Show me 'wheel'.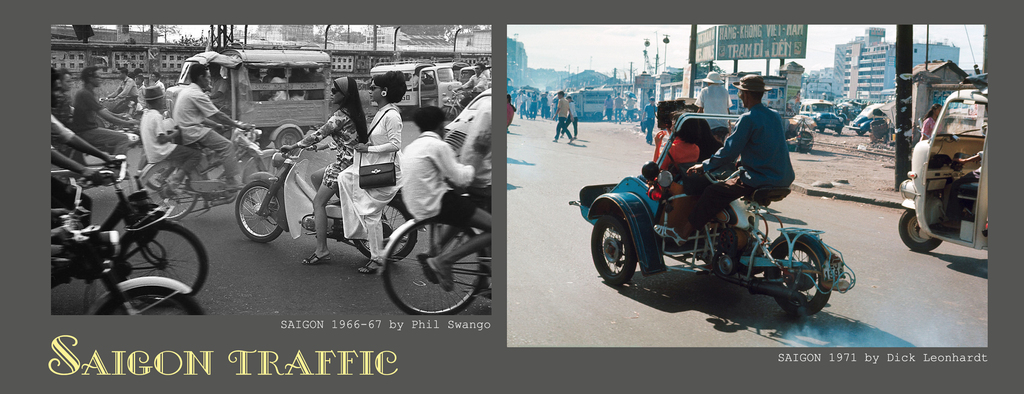
'wheel' is here: detection(380, 221, 477, 310).
